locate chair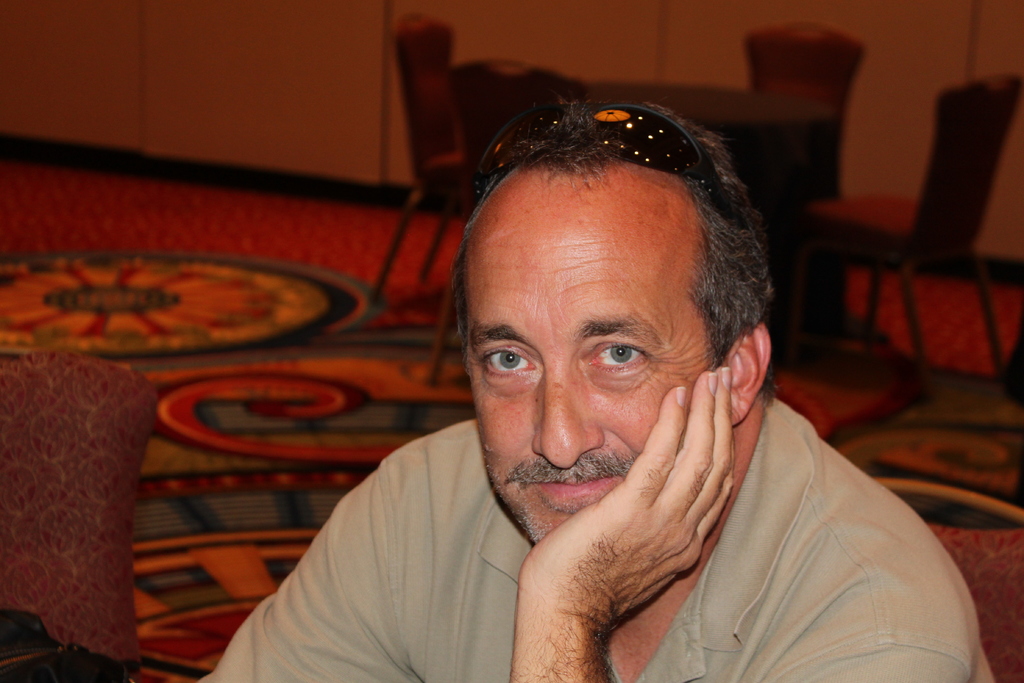
x1=808 y1=72 x2=1023 y2=383
